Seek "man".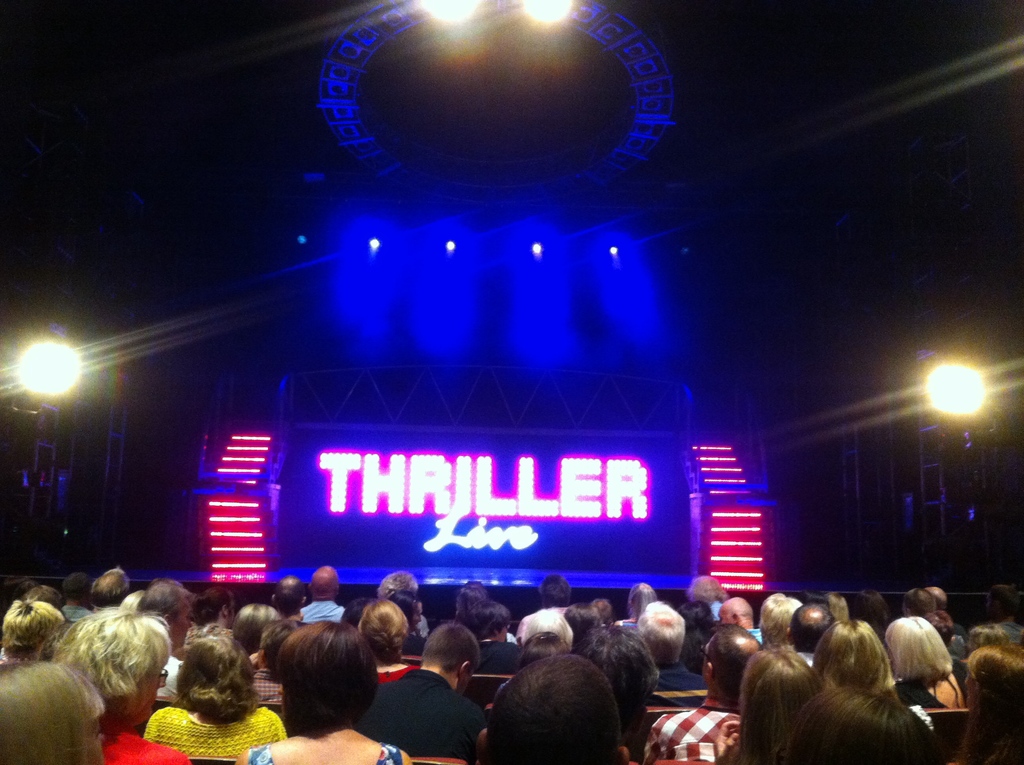
left=91, top=566, right=129, bottom=615.
